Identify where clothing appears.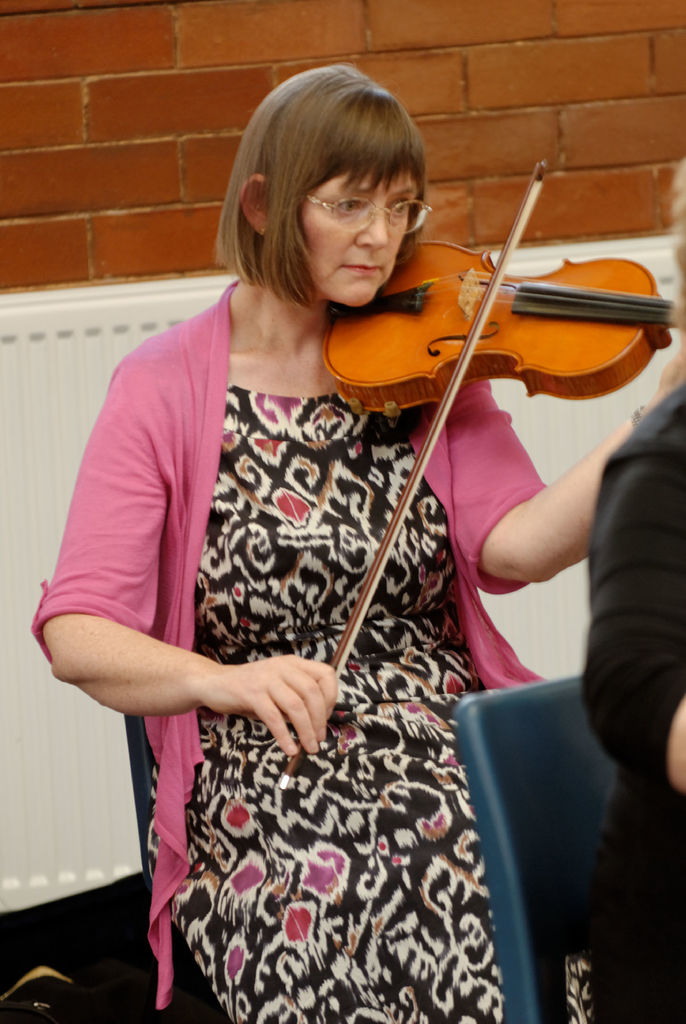
Appears at <box>10,283,562,1023</box>.
